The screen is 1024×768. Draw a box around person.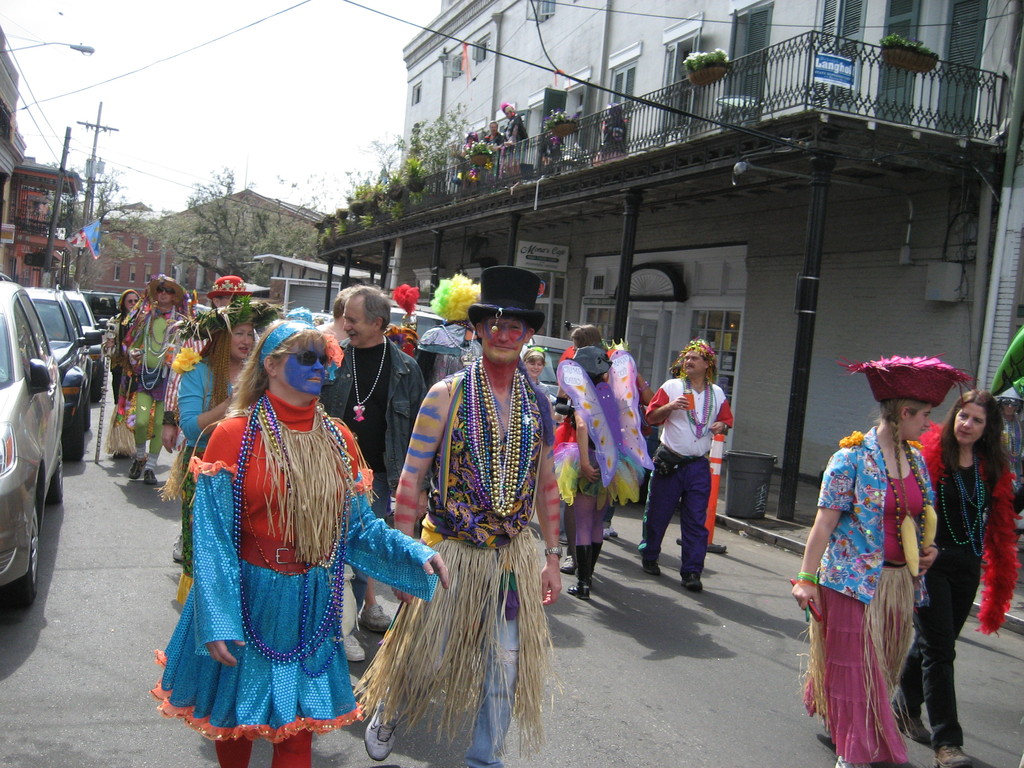
502/102/529/166.
